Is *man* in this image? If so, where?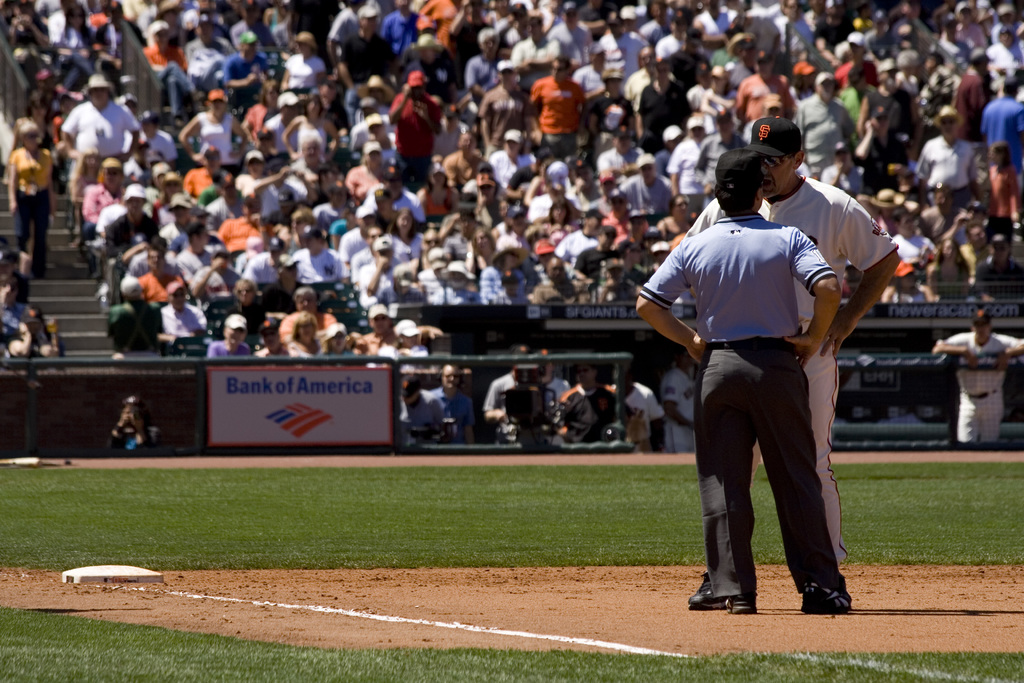
Yes, at bbox=[637, 149, 859, 617].
